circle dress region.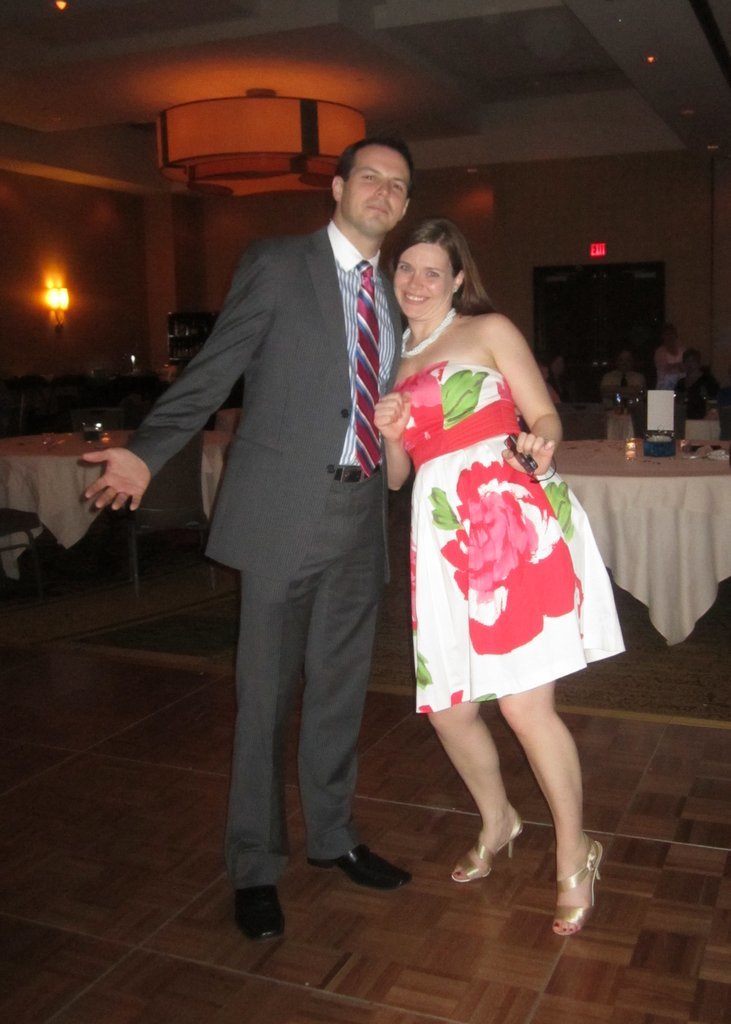
Region: (left=393, top=350, right=636, bottom=707).
